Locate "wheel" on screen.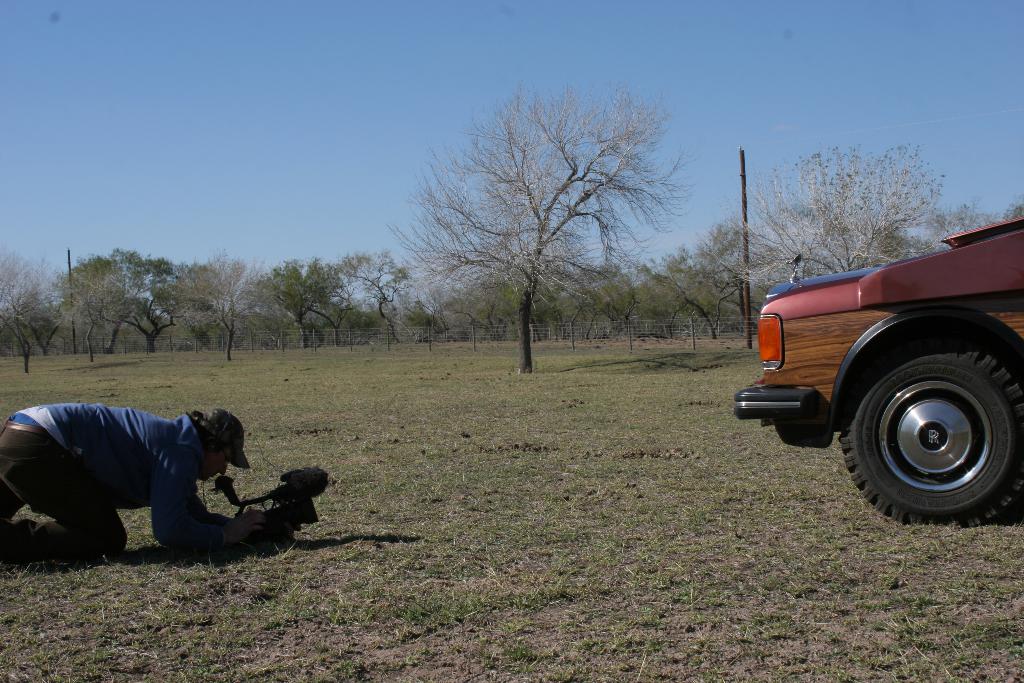
On screen at region(756, 277, 1016, 543).
